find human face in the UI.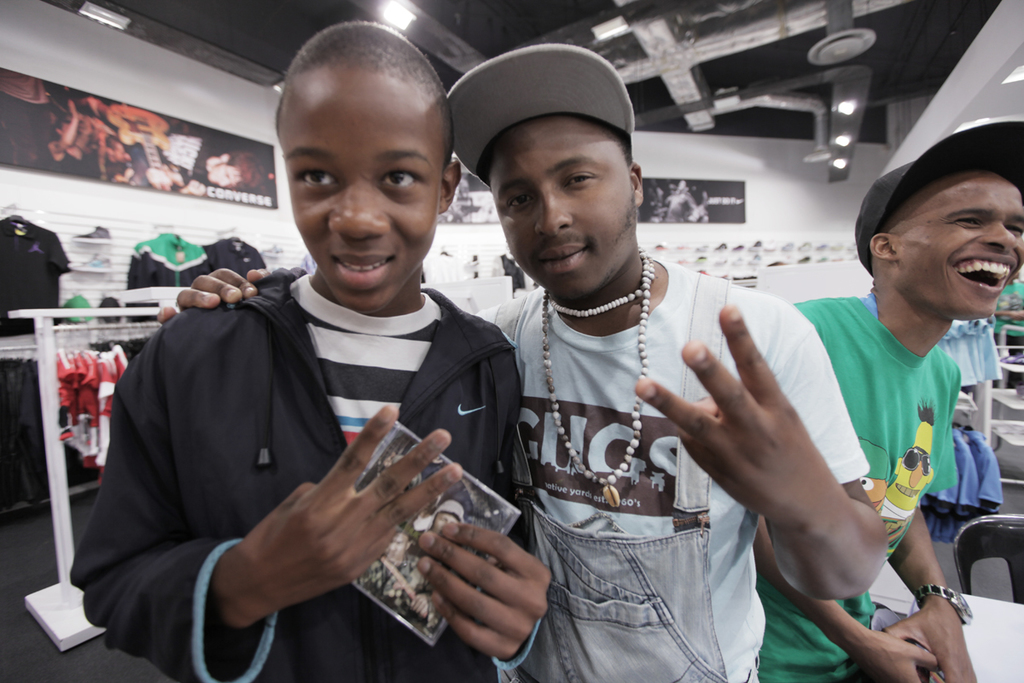
UI element at BBox(889, 171, 1023, 320).
